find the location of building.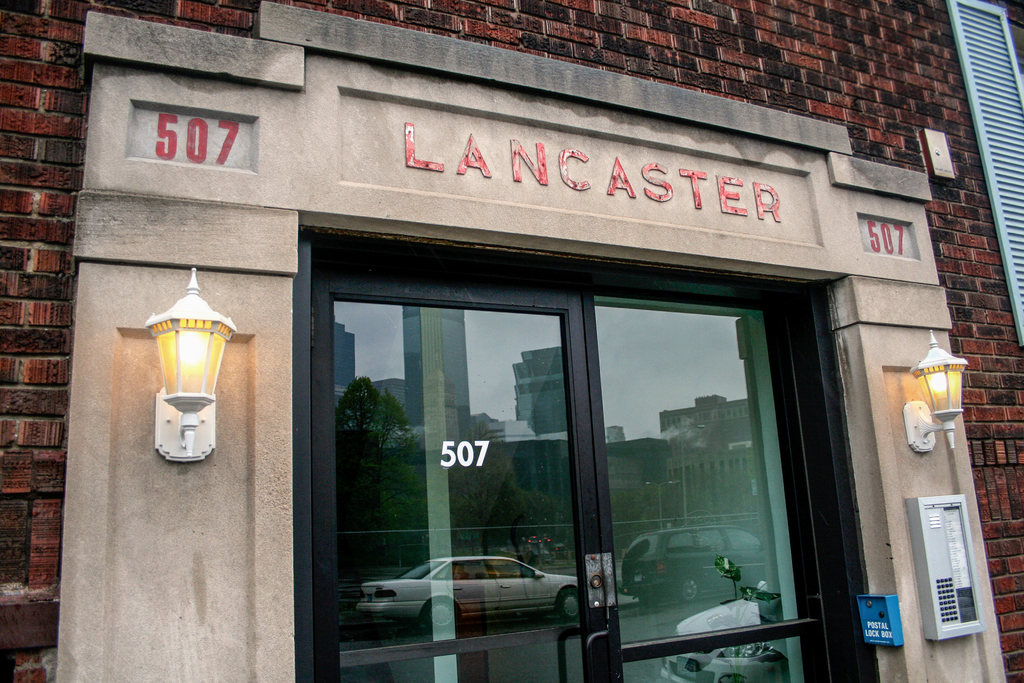
Location: pyautogui.locateOnScreen(0, 0, 1023, 682).
